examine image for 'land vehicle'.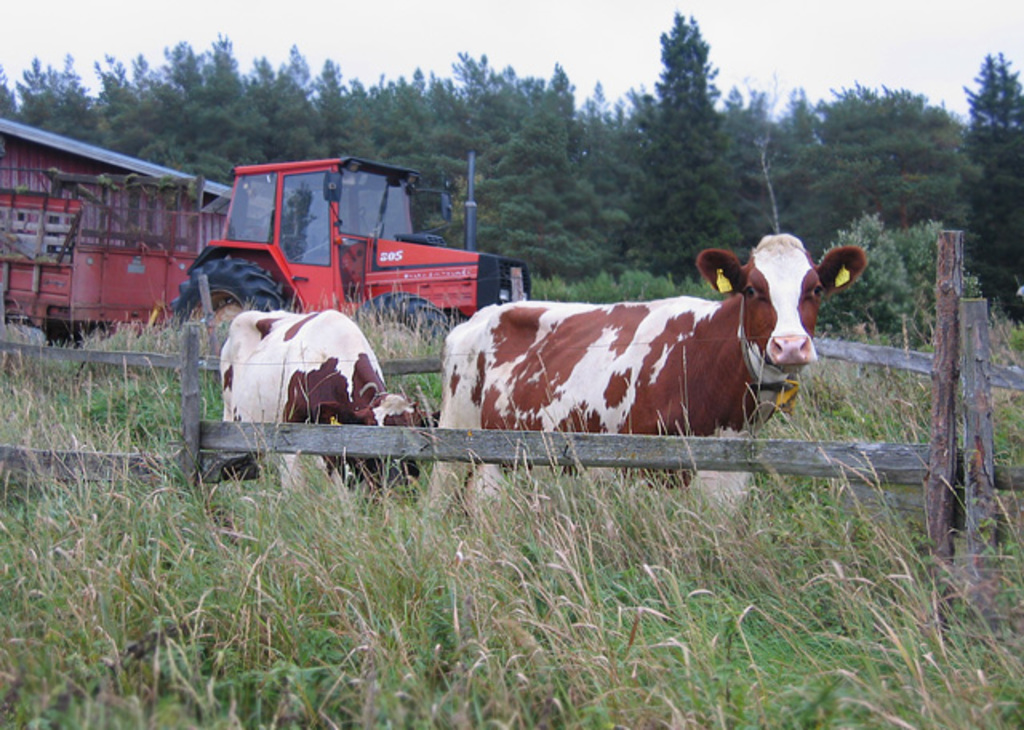
Examination result: <bbox>176, 154, 531, 331</bbox>.
